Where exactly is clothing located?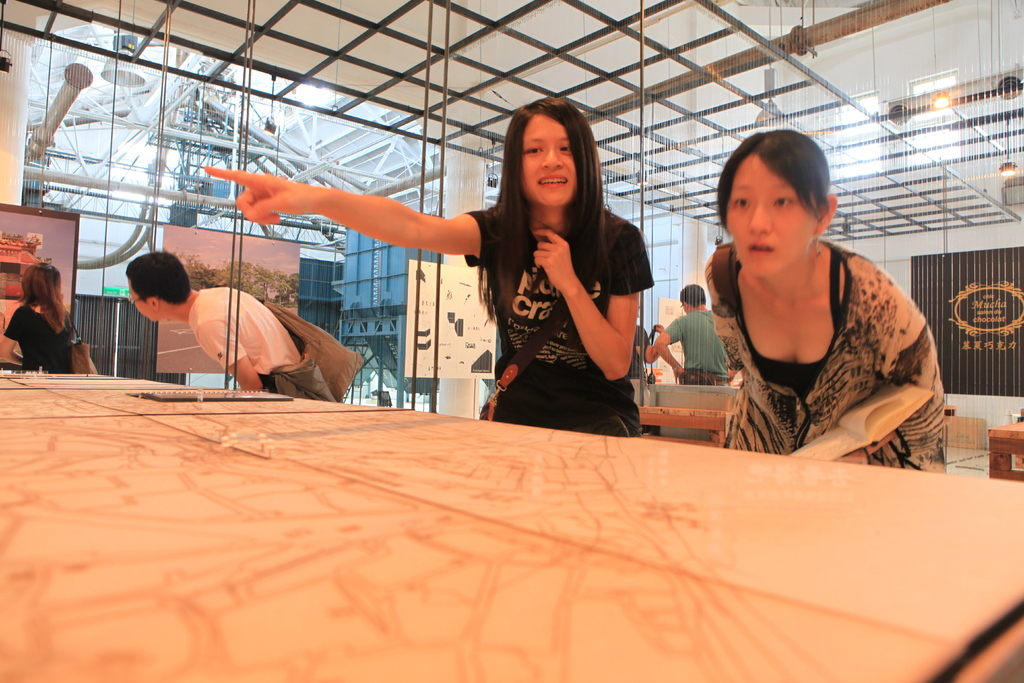
Its bounding box is x1=188 y1=281 x2=300 y2=390.
